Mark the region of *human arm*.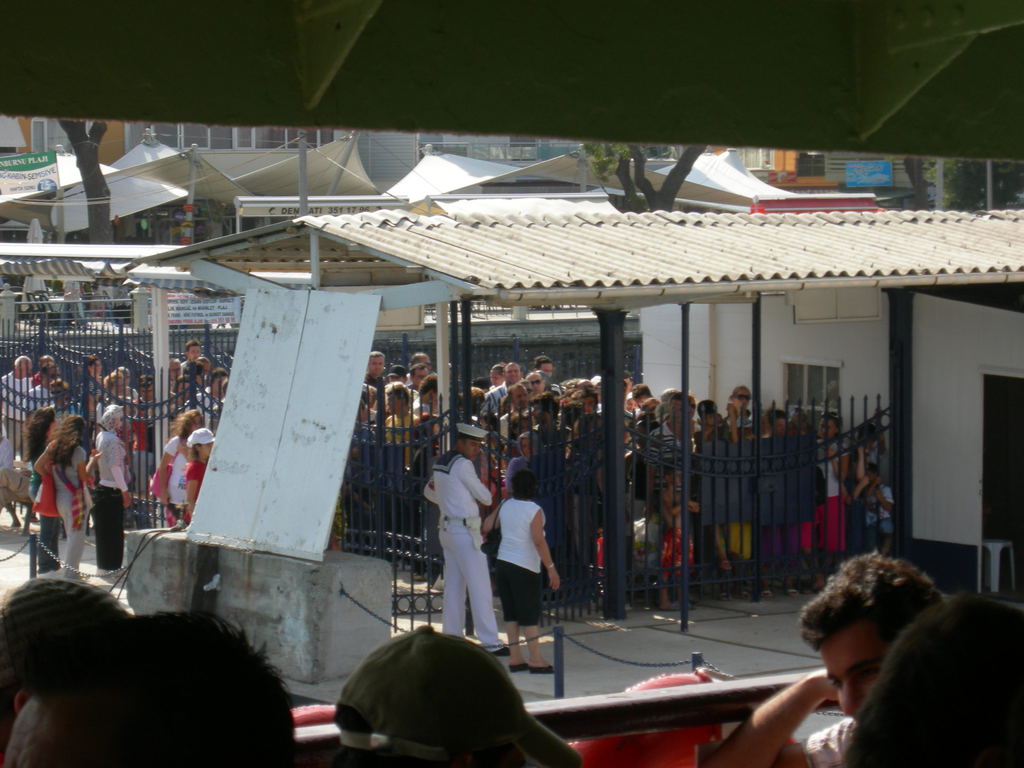
Region: {"x1": 109, "y1": 436, "x2": 132, "y2": 509}.
